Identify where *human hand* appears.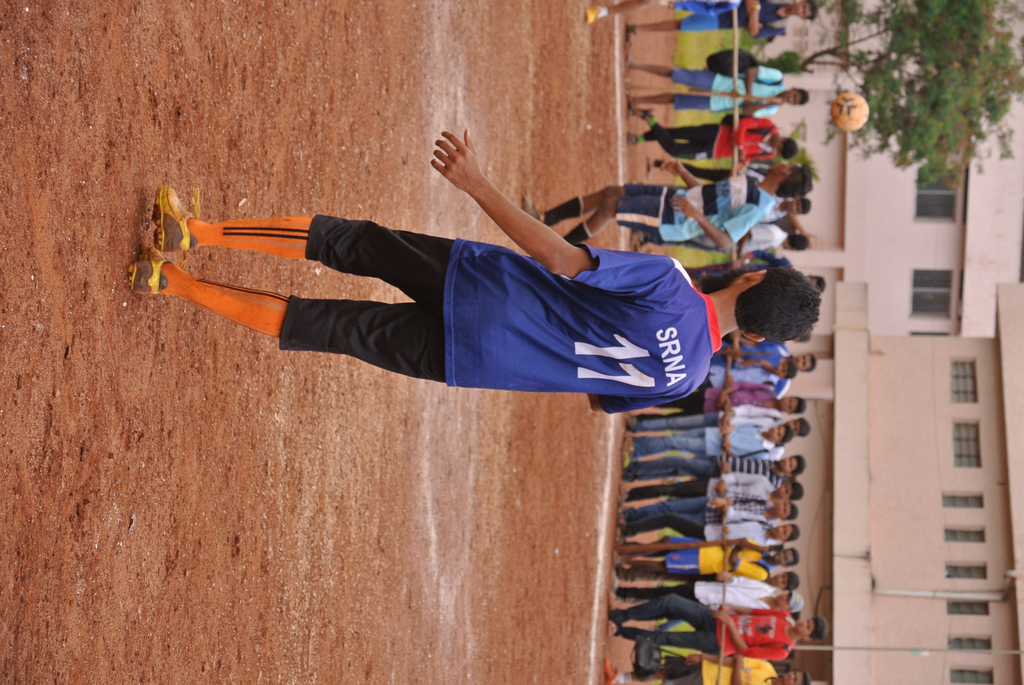
Appears at (x1=721, y1=411, x2=736, y2=422).
